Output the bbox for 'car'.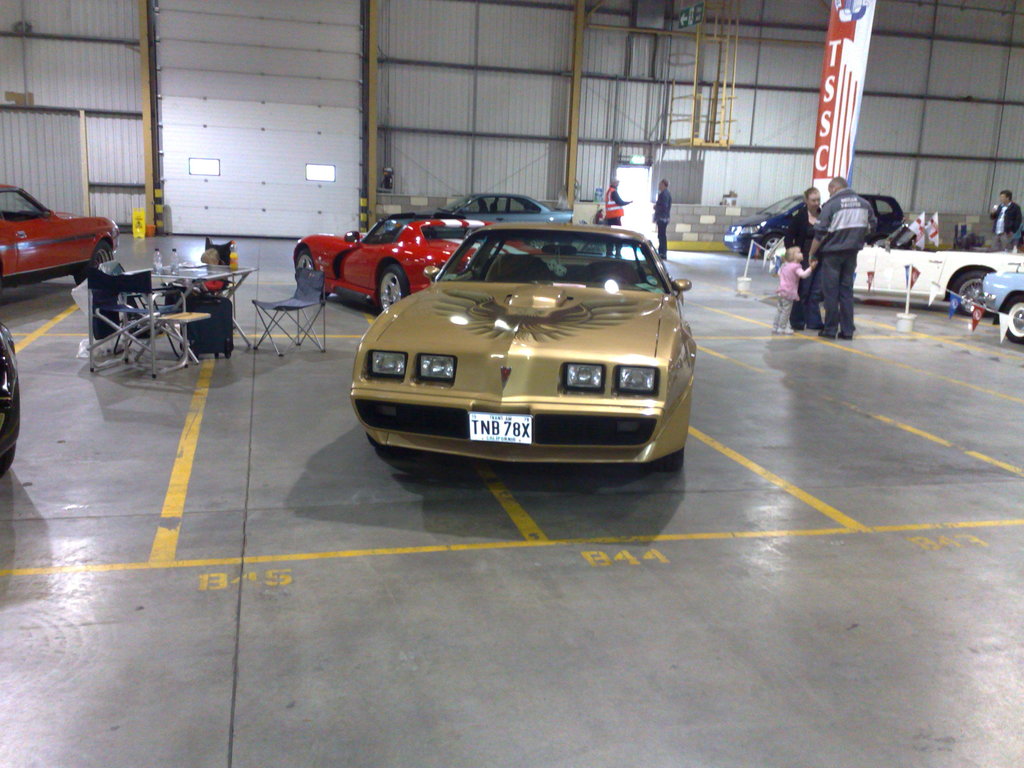
x1=725, y1=195, x2=900, y2=252.
